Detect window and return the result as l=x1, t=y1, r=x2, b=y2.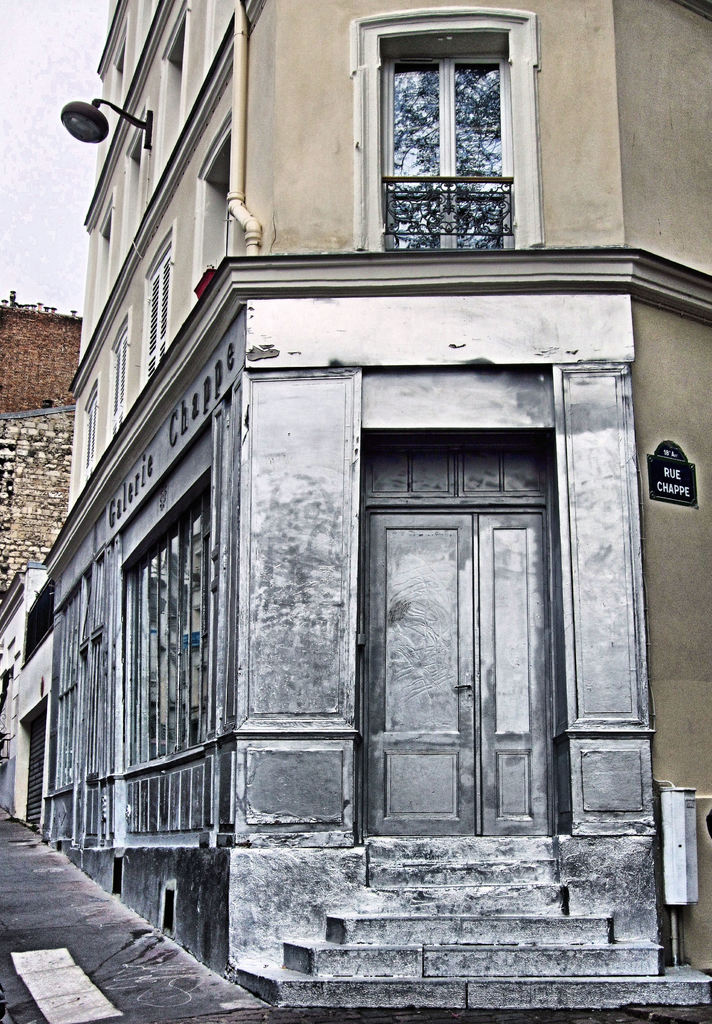
l=122, t=99, r=145, b=266.
